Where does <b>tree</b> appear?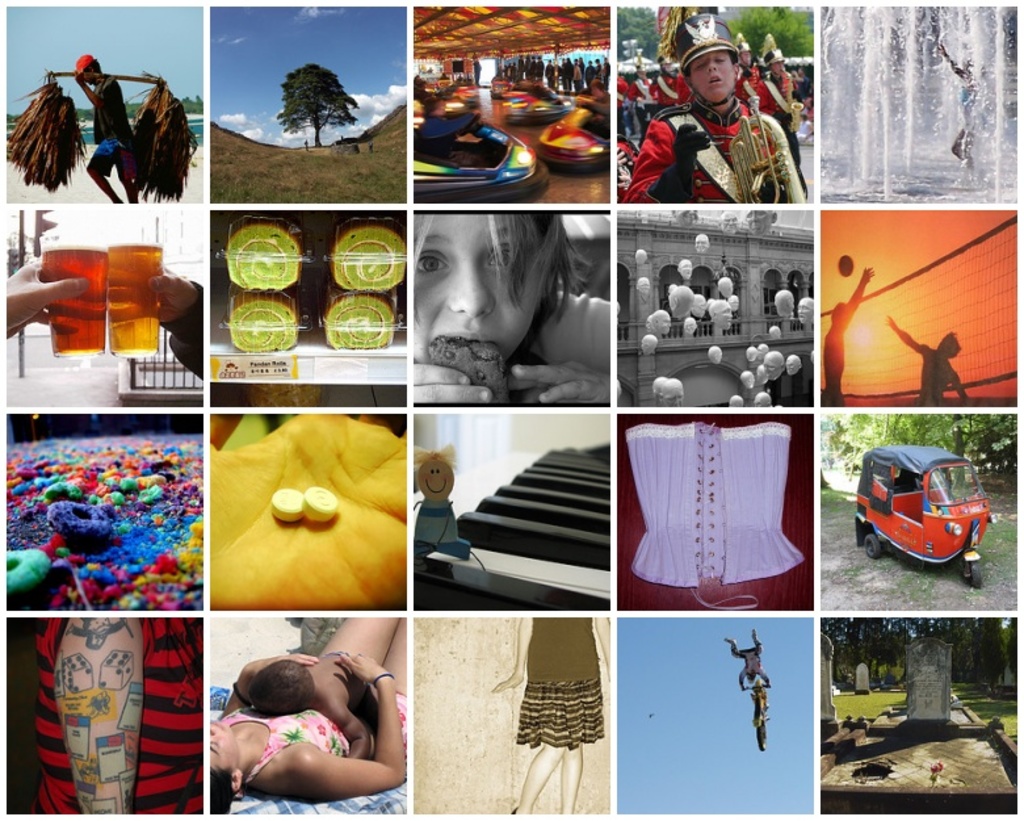
Appears at 821/613/901/708.
